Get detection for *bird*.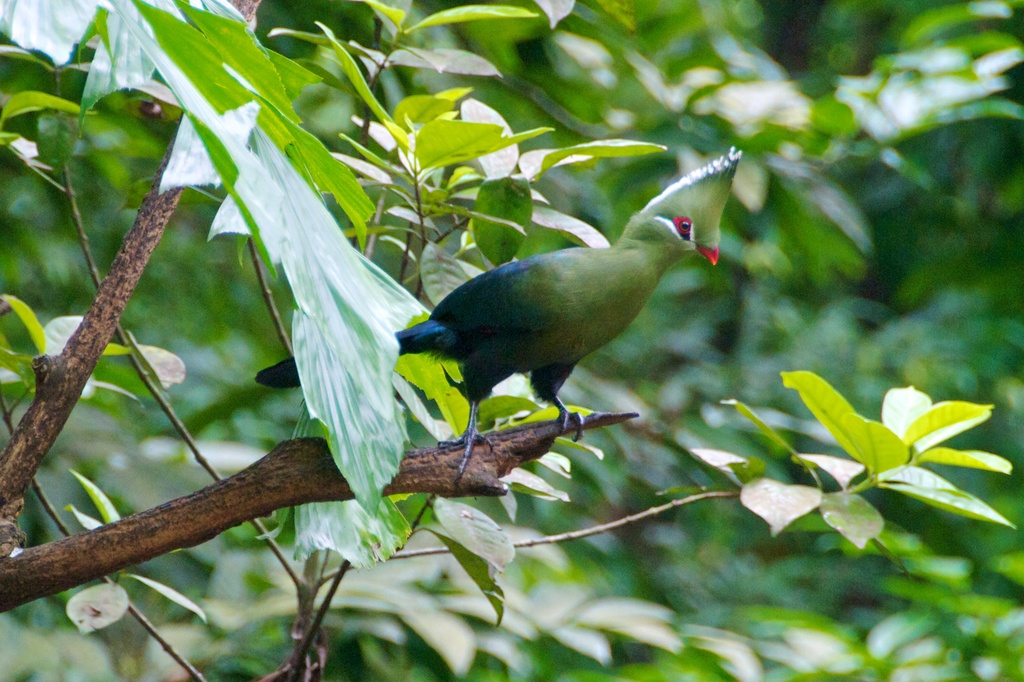
Detection: x1=256 y1=150 x2=731 y2=482.
